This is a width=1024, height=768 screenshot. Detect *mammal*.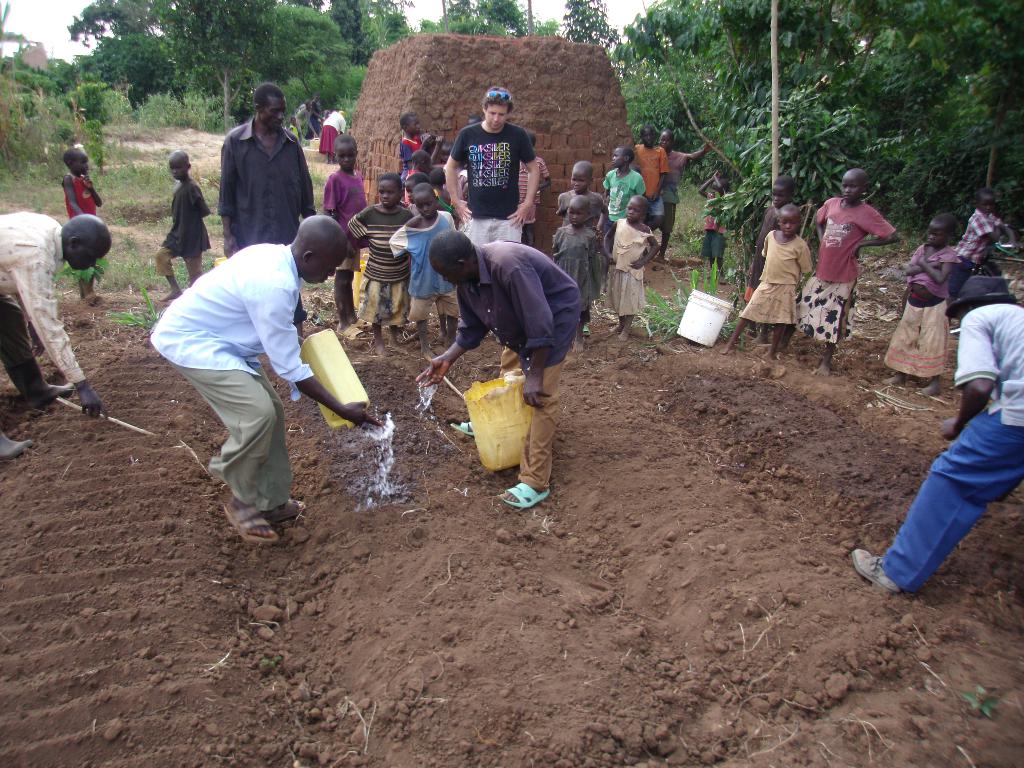
detection(214, 84, 316, 333).
